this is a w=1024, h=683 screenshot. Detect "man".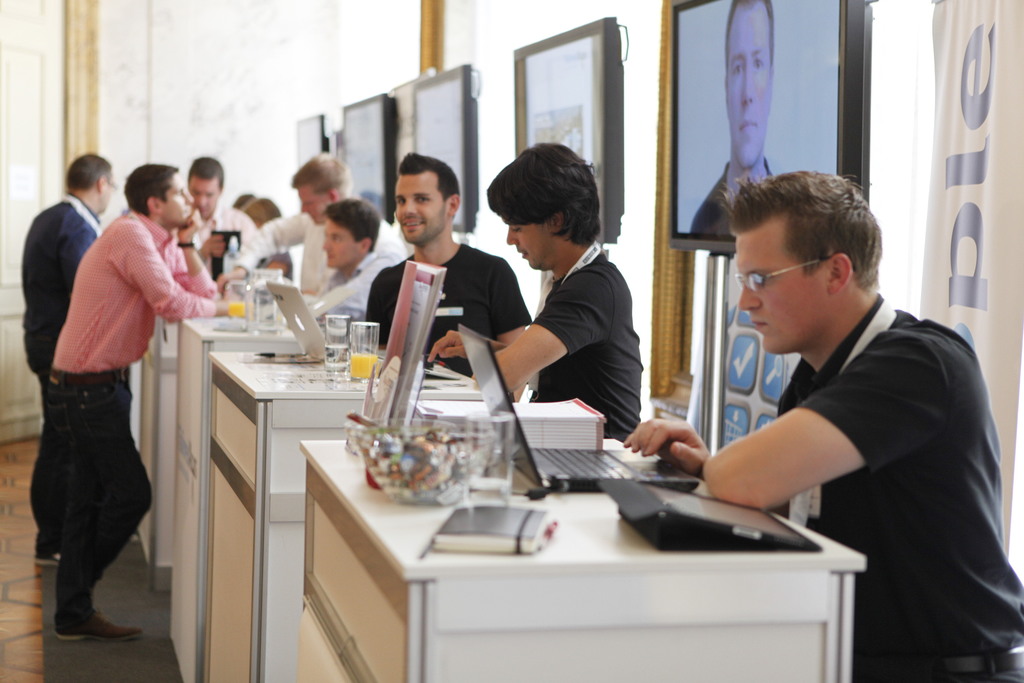
left=623, top=172, right=1023, bottom=682.
